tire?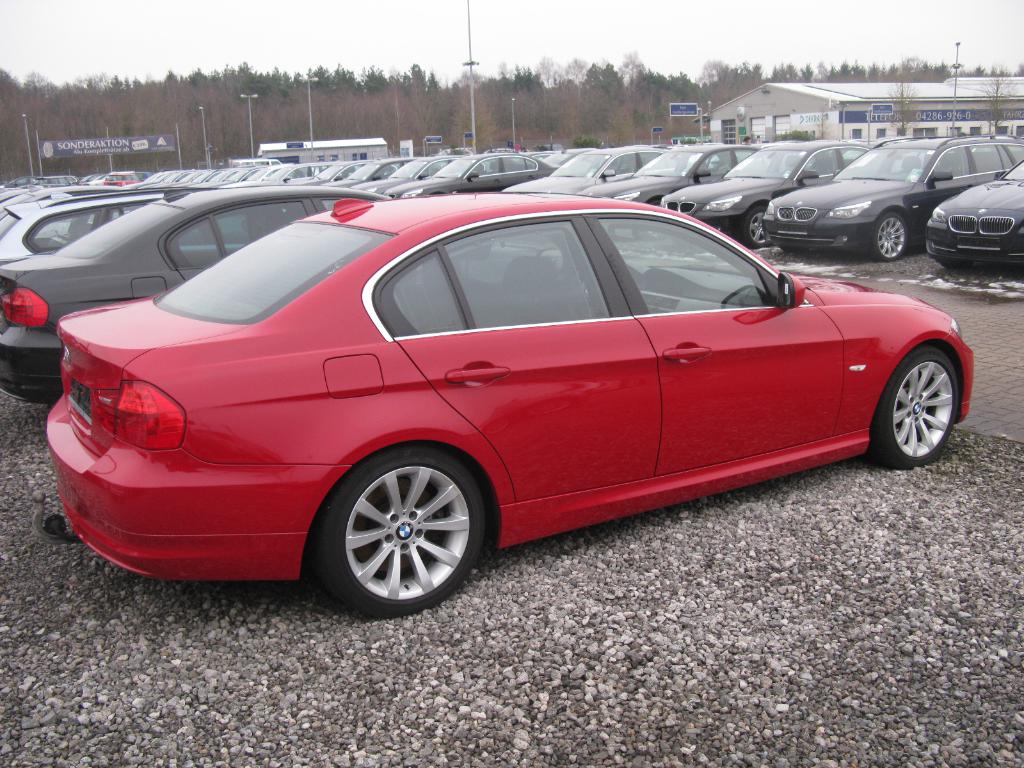
box=[868, 348, 959, 467]
